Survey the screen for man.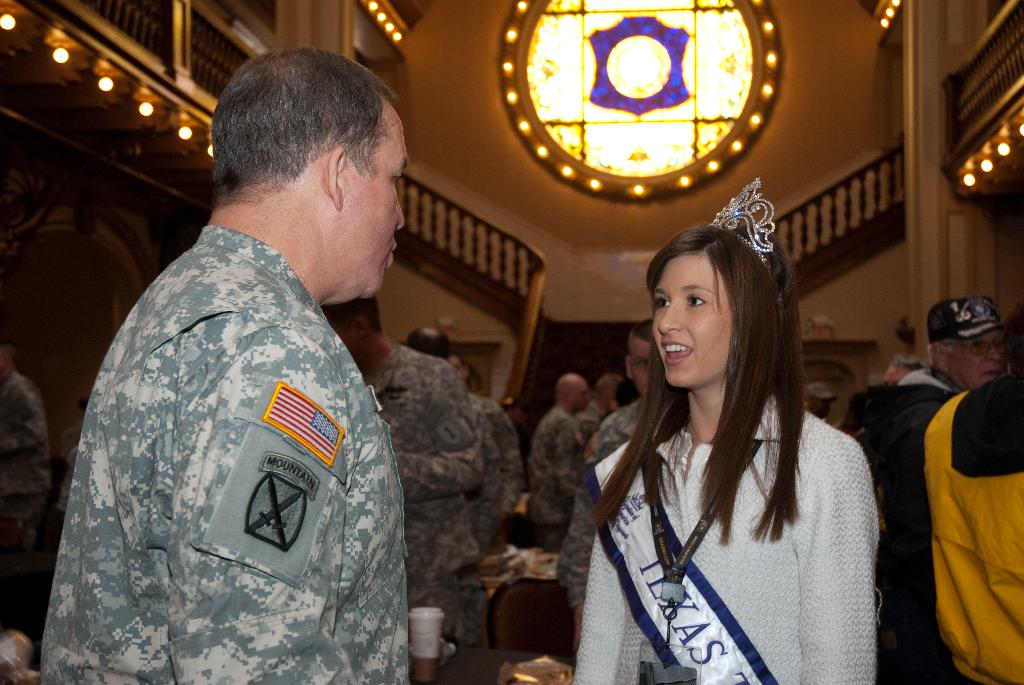
Survey found: BBox(570, 378, 625, 433).
